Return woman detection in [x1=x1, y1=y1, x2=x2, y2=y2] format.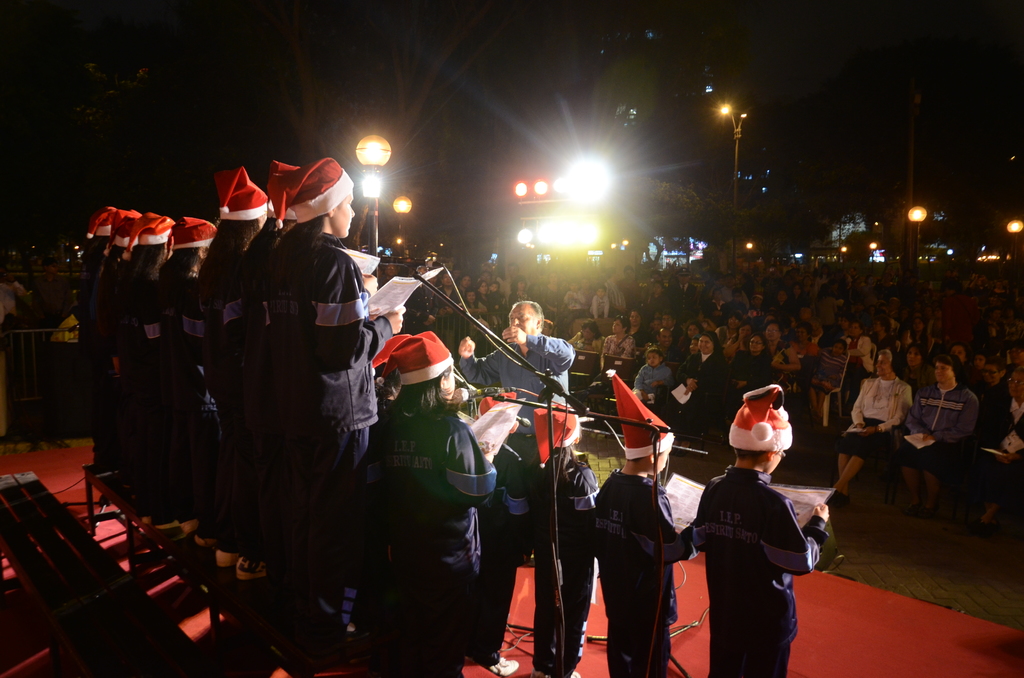
[x1=673, y1=380, x2=822, y2=677].
